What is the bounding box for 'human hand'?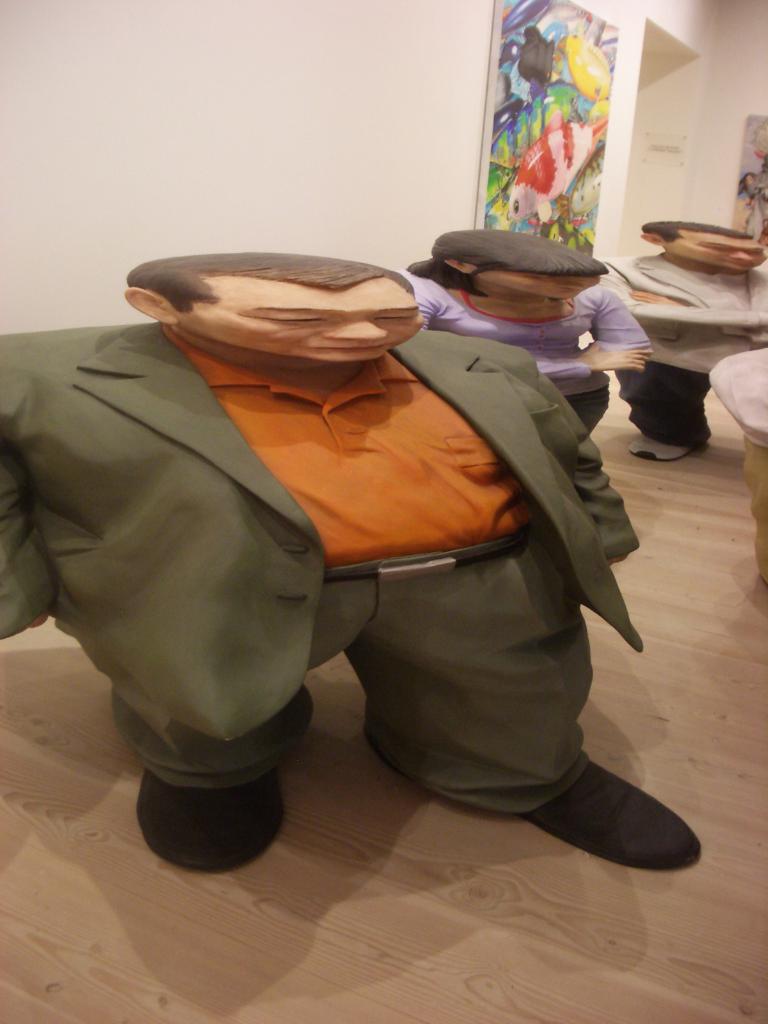
select_region(626, 288, 684, 304).
